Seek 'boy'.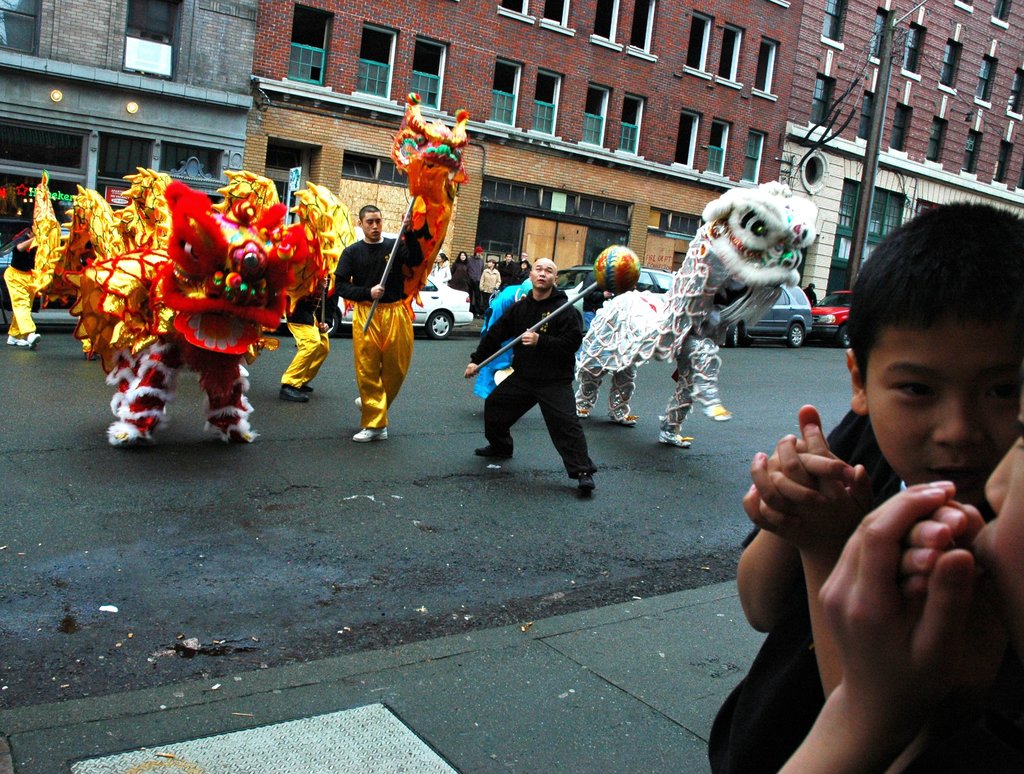
<box>773,401,1023,773</box>.
